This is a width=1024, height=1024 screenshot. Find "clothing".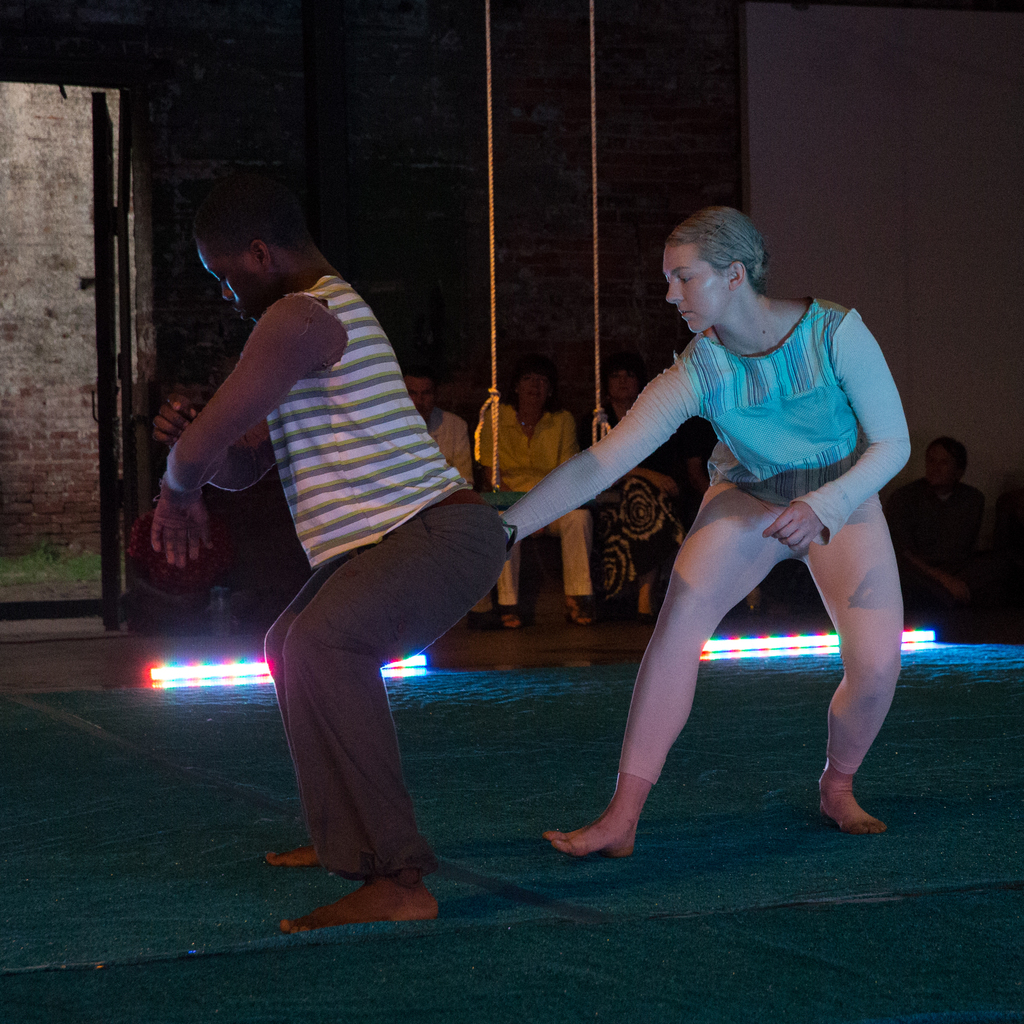
Bounding box: <box>424,404,480,479</box>.
